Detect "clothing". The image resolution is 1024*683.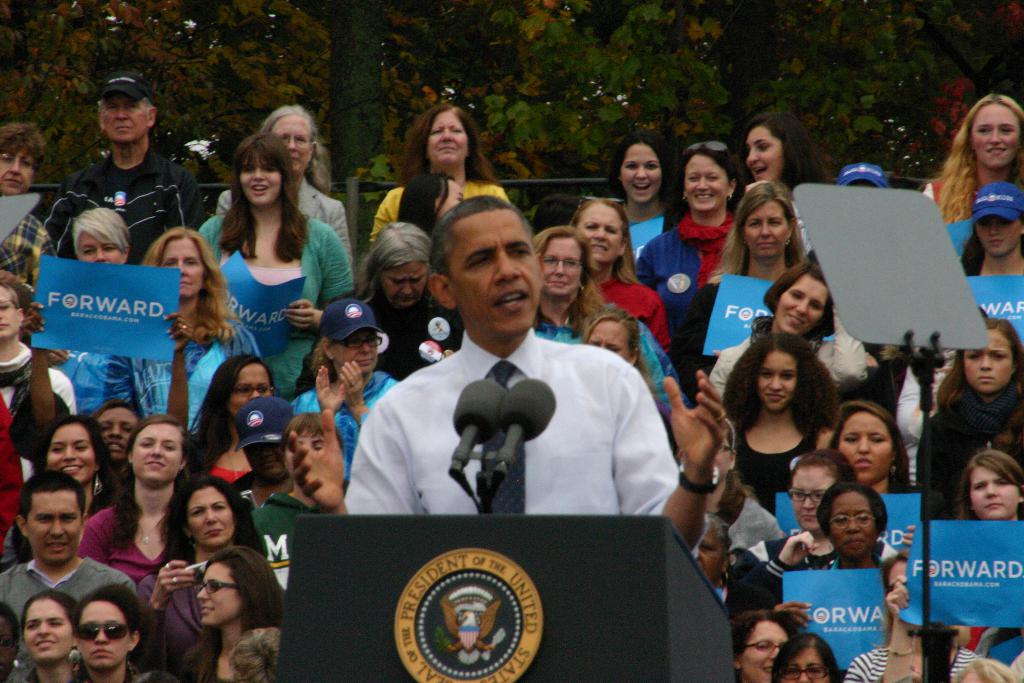
pyautogui.locateOnScreen(911, 403, 1023, 506).
